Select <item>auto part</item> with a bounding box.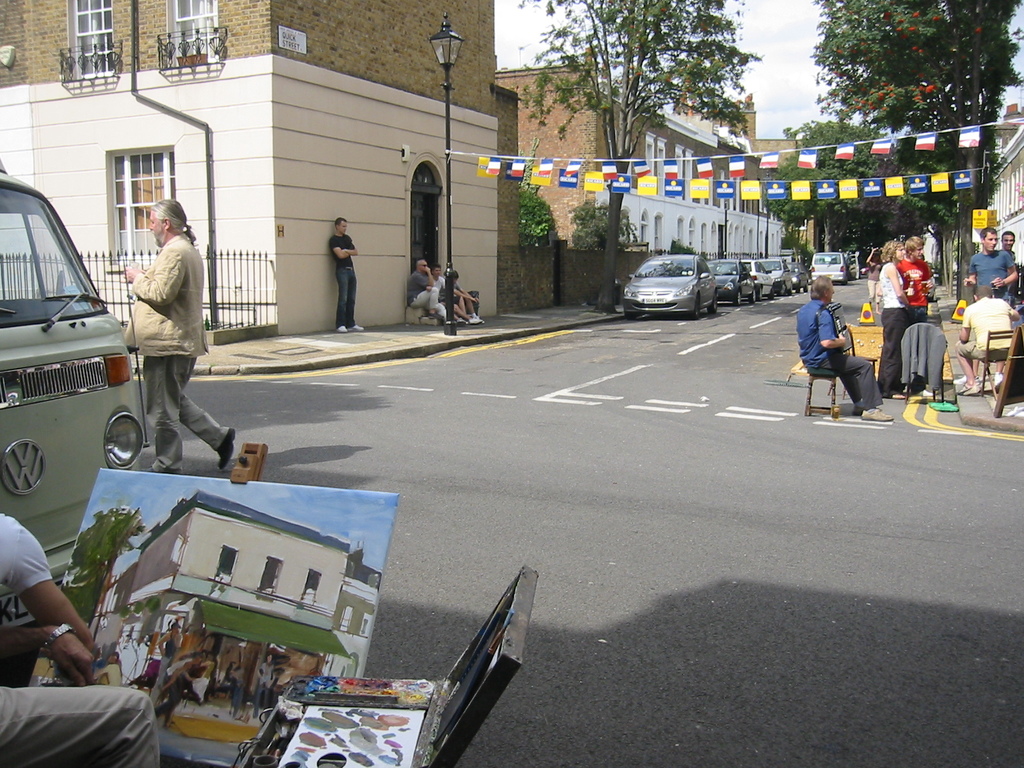
bbox=[0, 180, 113, 321].
